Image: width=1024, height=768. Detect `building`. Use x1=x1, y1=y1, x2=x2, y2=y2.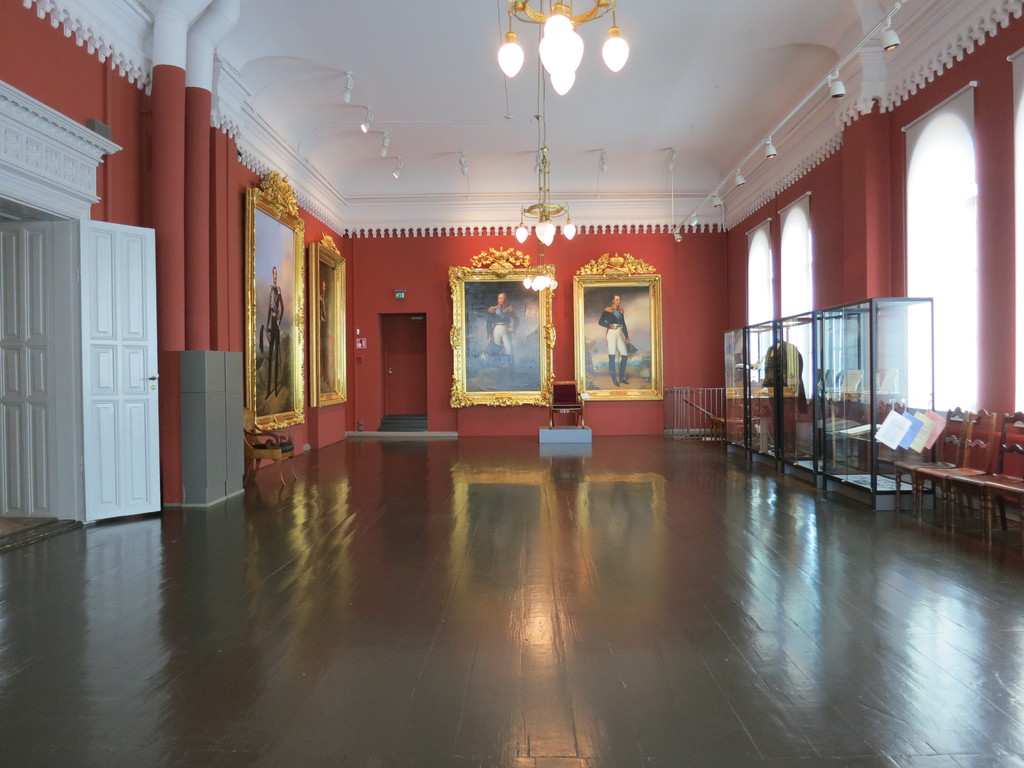
x1=0, y1=0, x2=1023, y2=767.
